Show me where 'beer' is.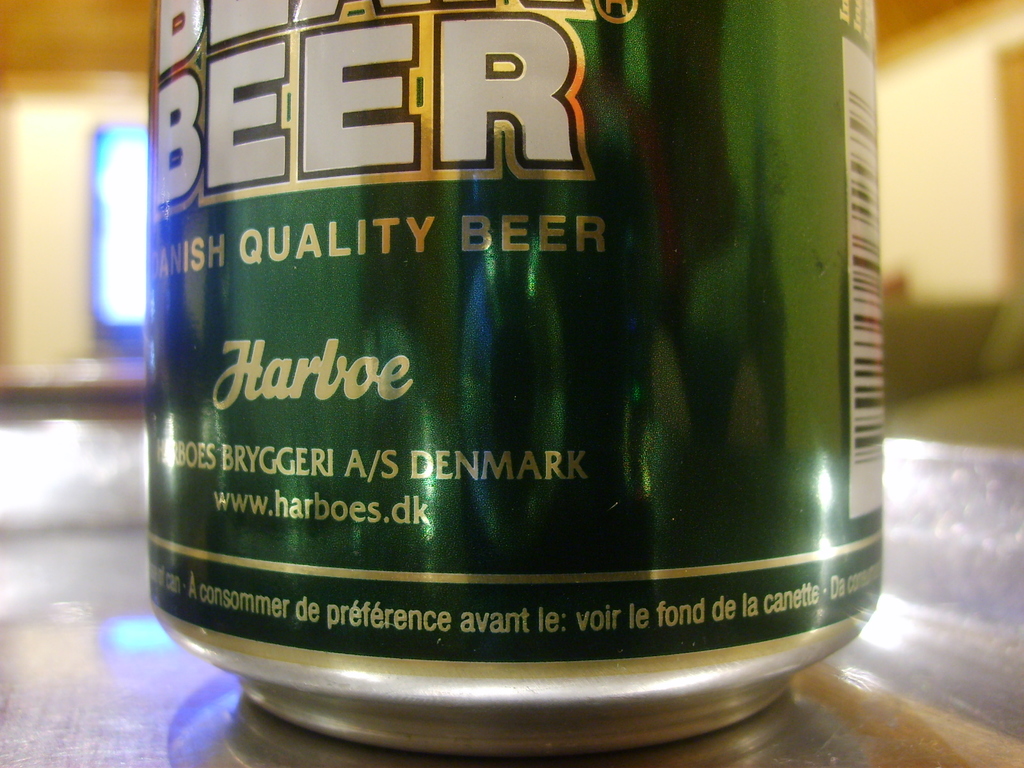
'beer' is at <region>126, 0, 906, 727</region>.
